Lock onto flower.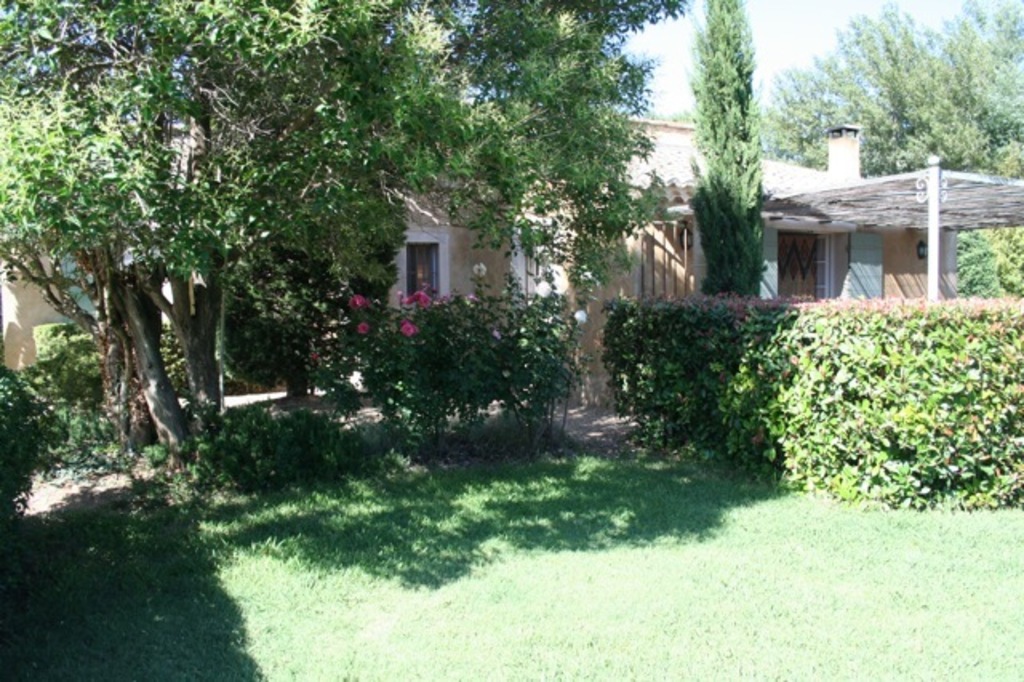
Locked: crop(400, 319, 418, 339).
